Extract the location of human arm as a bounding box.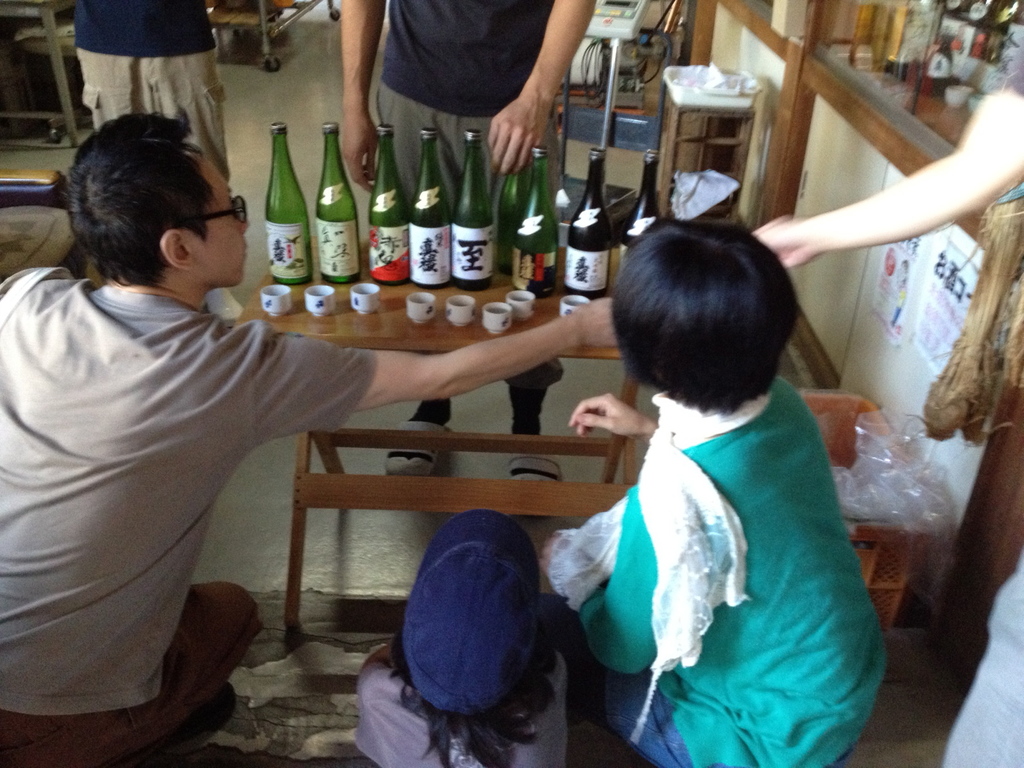
{"x1": 338, "y1": 0, "x2": 391, "y2": 200}.
